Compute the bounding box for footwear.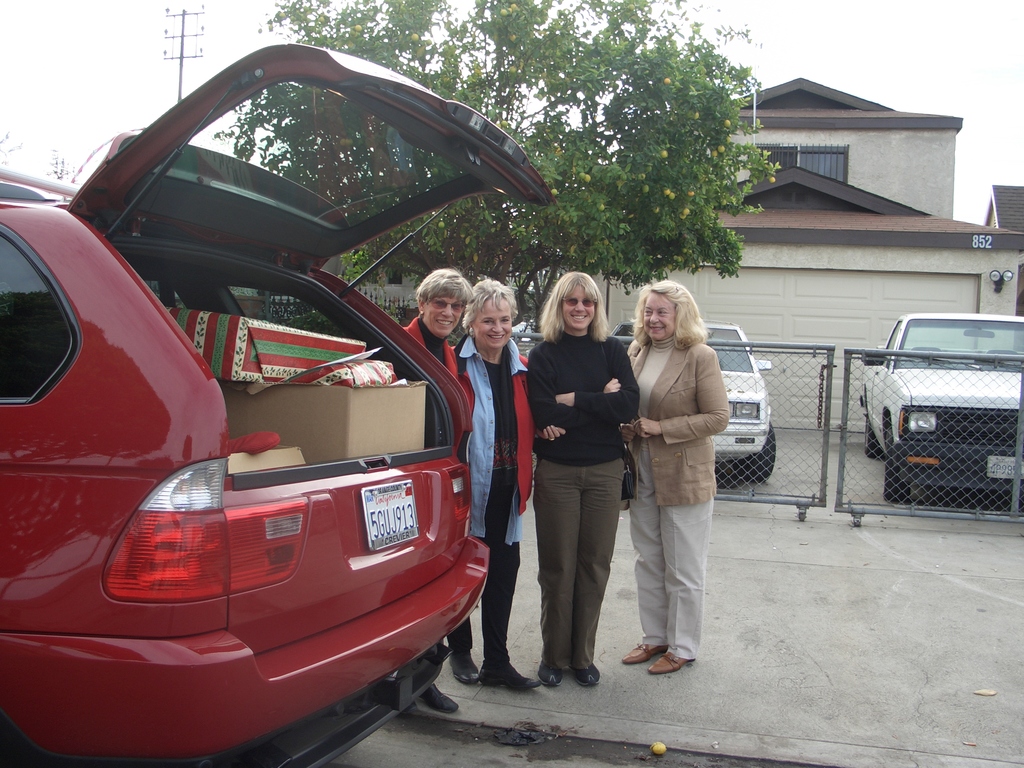
bbox(483, 664, 535, 691).
